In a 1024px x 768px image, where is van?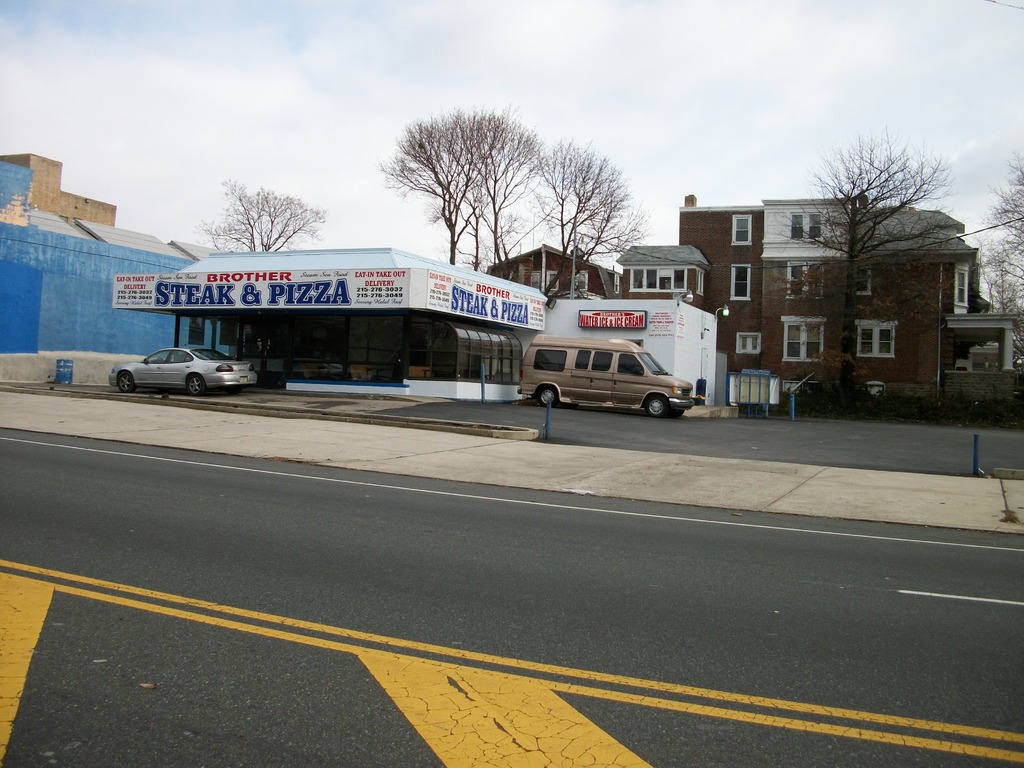
box(518, 331, 694, 418).
